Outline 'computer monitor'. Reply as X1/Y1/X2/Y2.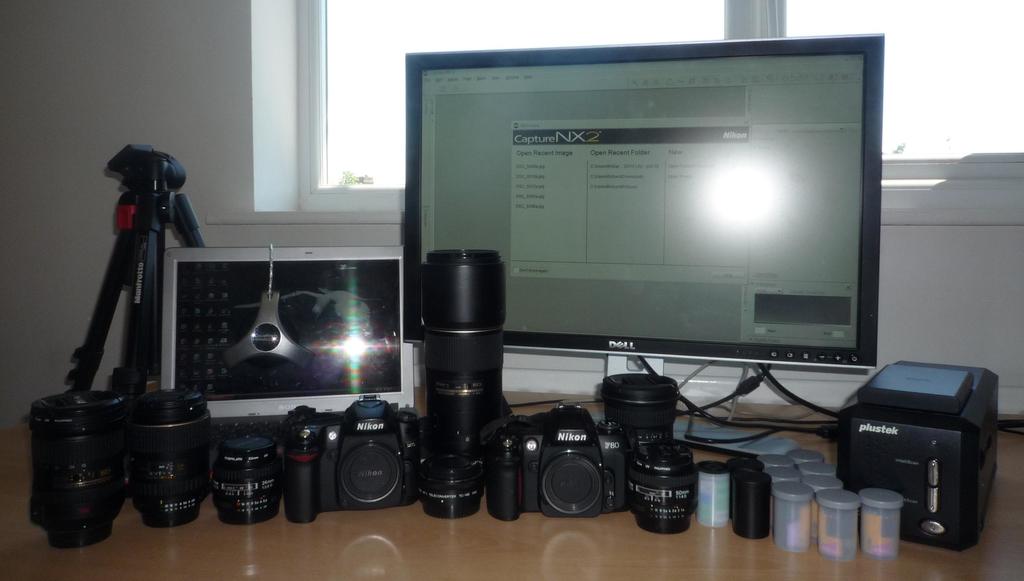
394/14/892/441.
